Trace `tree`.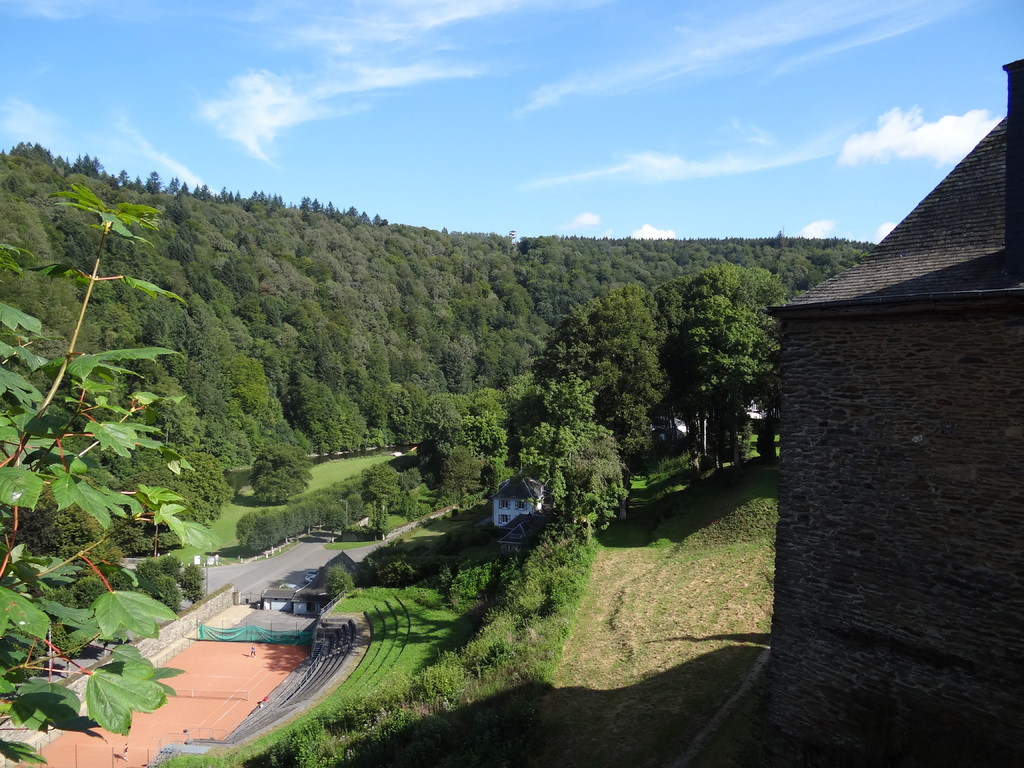
Traced to 660, 300, 773, 470.
